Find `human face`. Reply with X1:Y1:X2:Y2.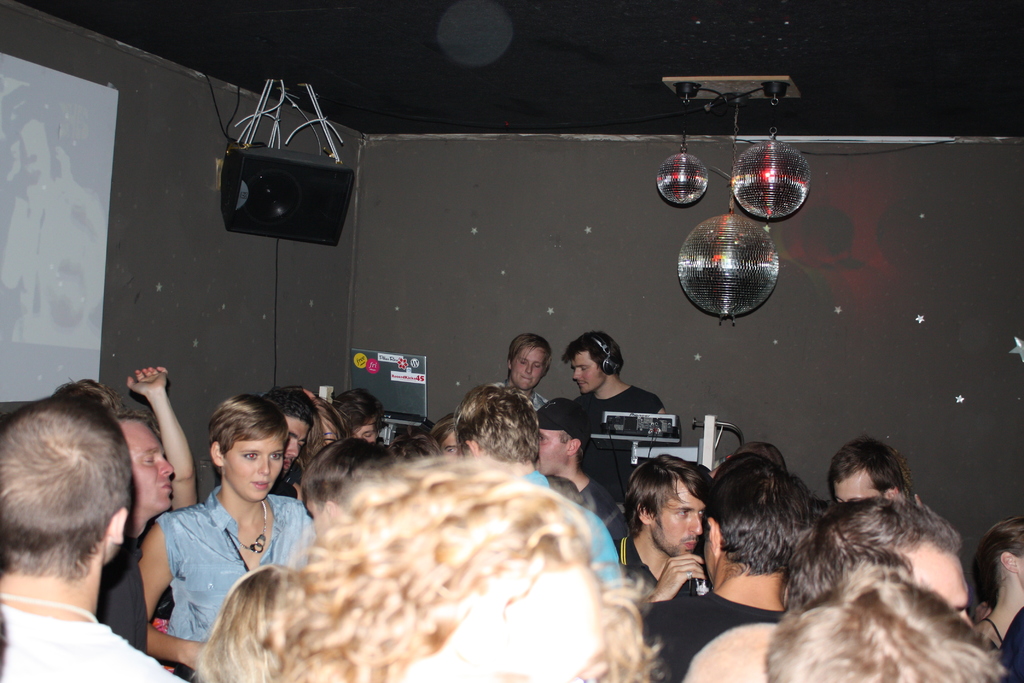
892:538:964:618.
